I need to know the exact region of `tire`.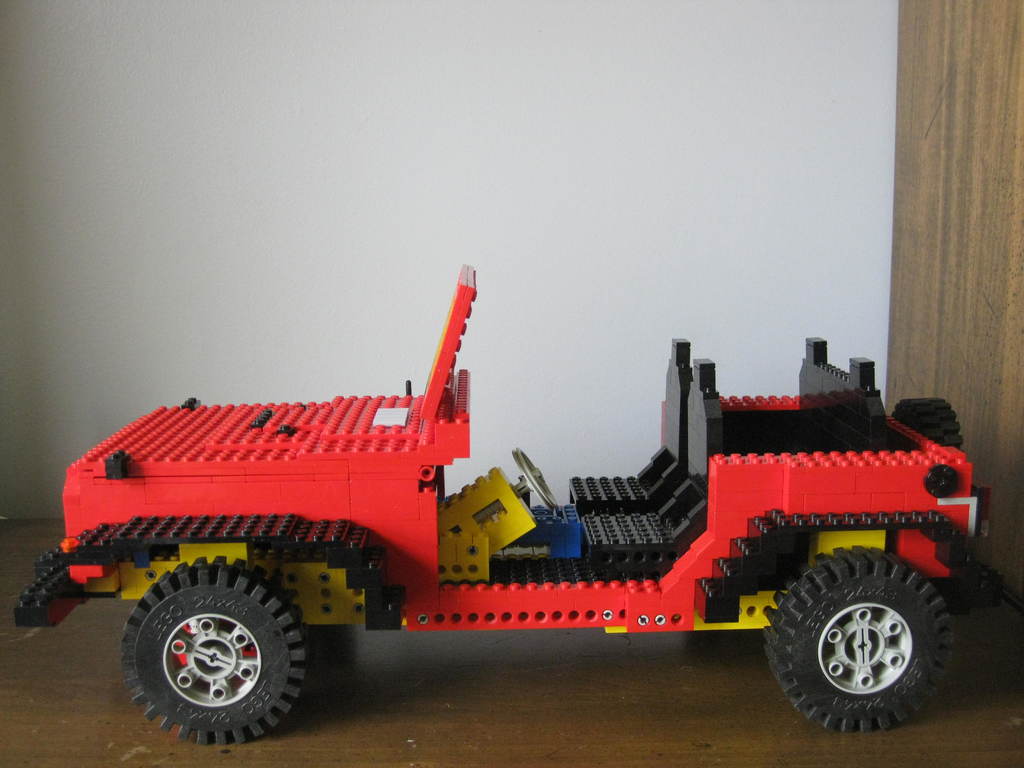
Region: l=774, t=550, r=956, b=733.
